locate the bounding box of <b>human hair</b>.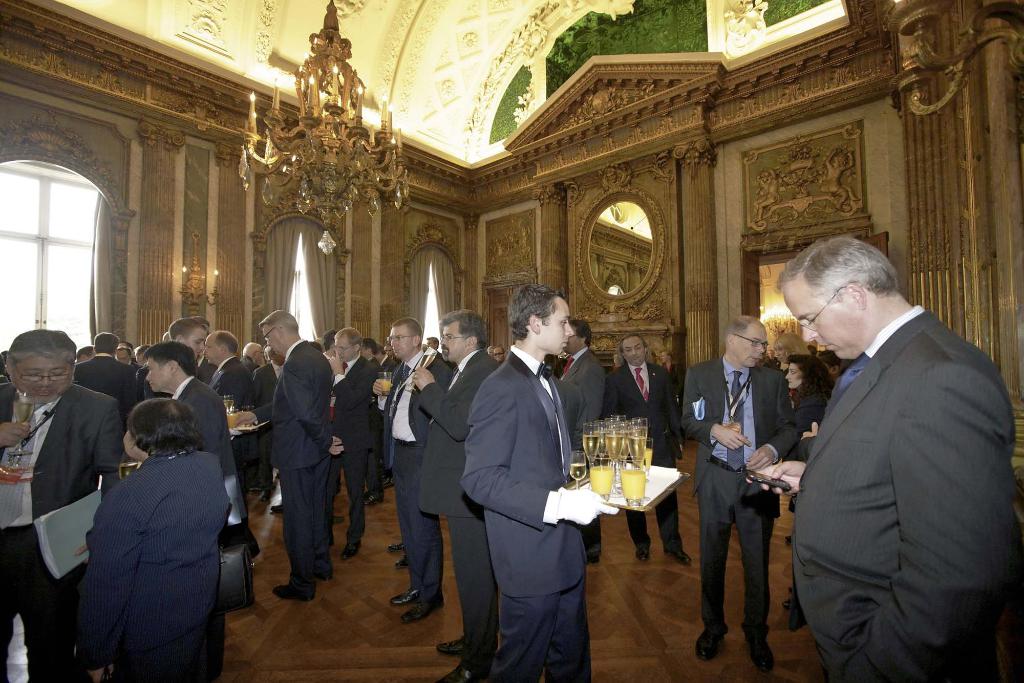
Bounding box: 95 330 118 355.
